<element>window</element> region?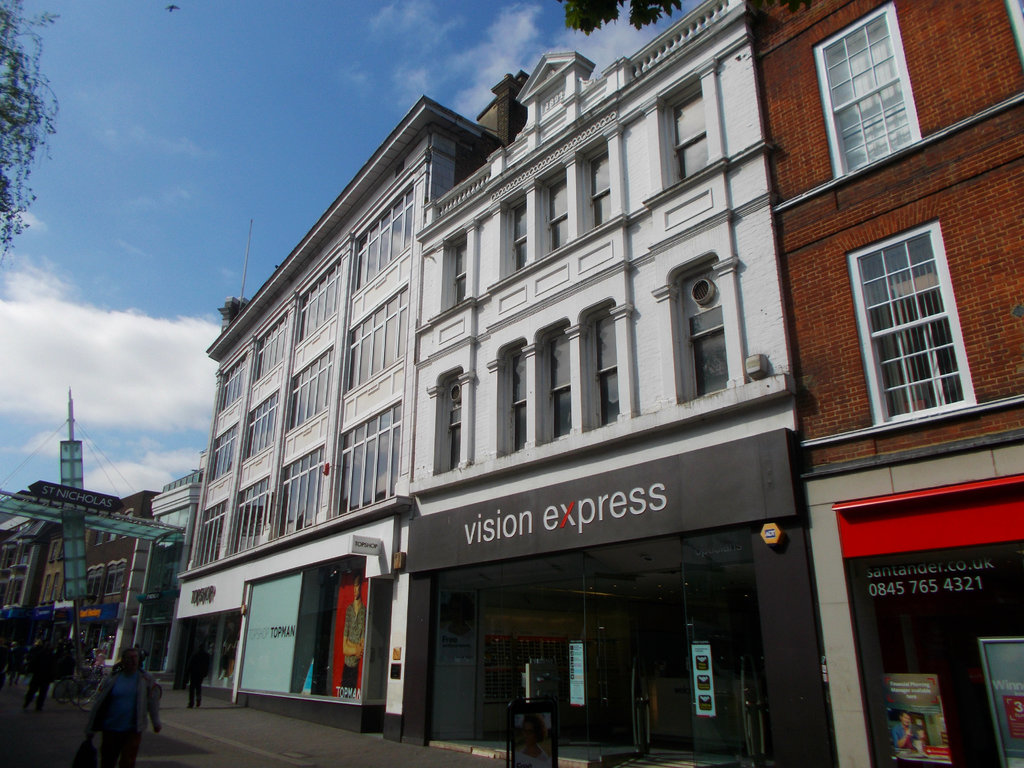
locate(668, 93, 701, 178)
